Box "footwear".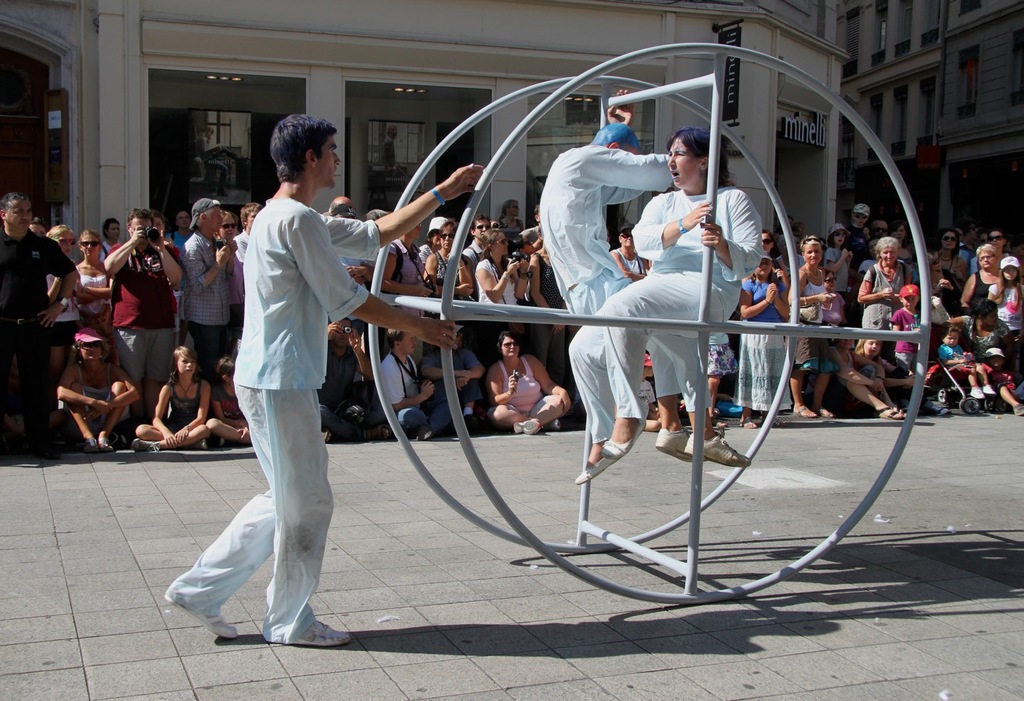
597 409 647 460.
